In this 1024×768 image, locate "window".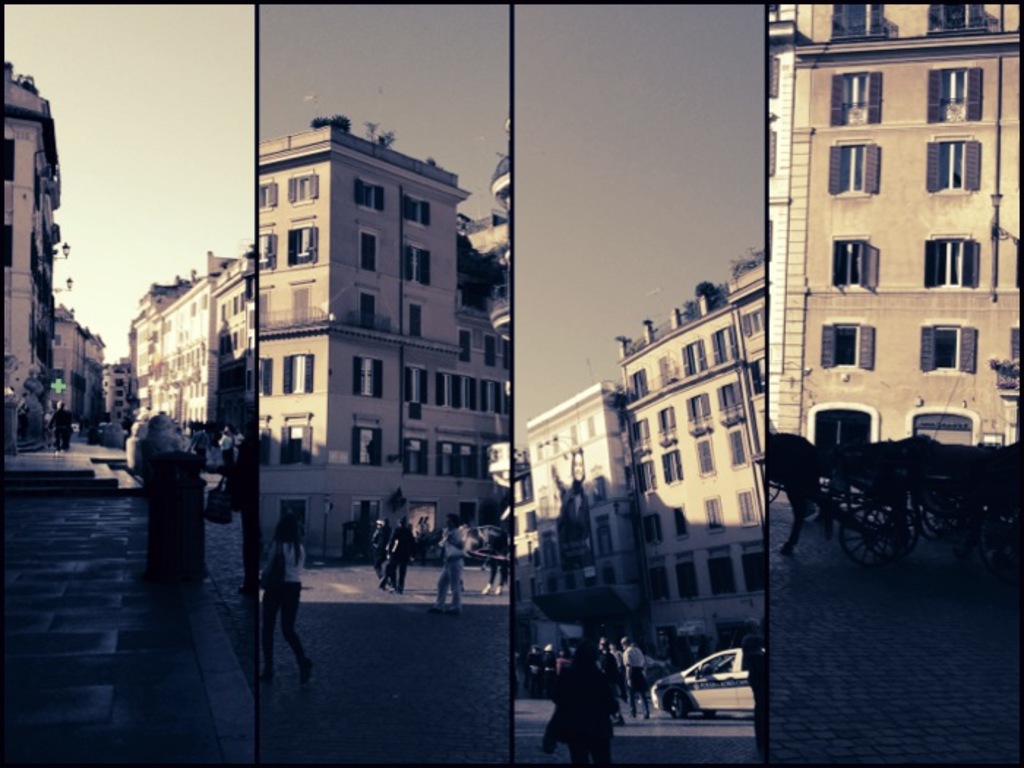
Bounding box: Rect(500, 339, 515, 374).
